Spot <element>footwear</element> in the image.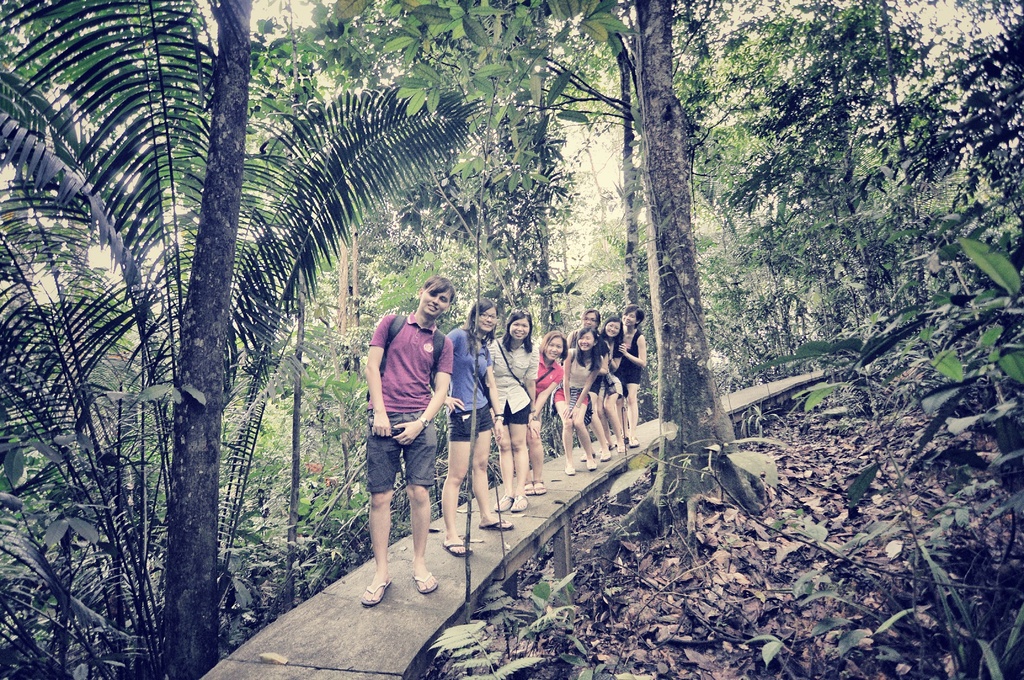
<element>footwear</element> found at x1=612, y1=444, x2=625, y2=453.
